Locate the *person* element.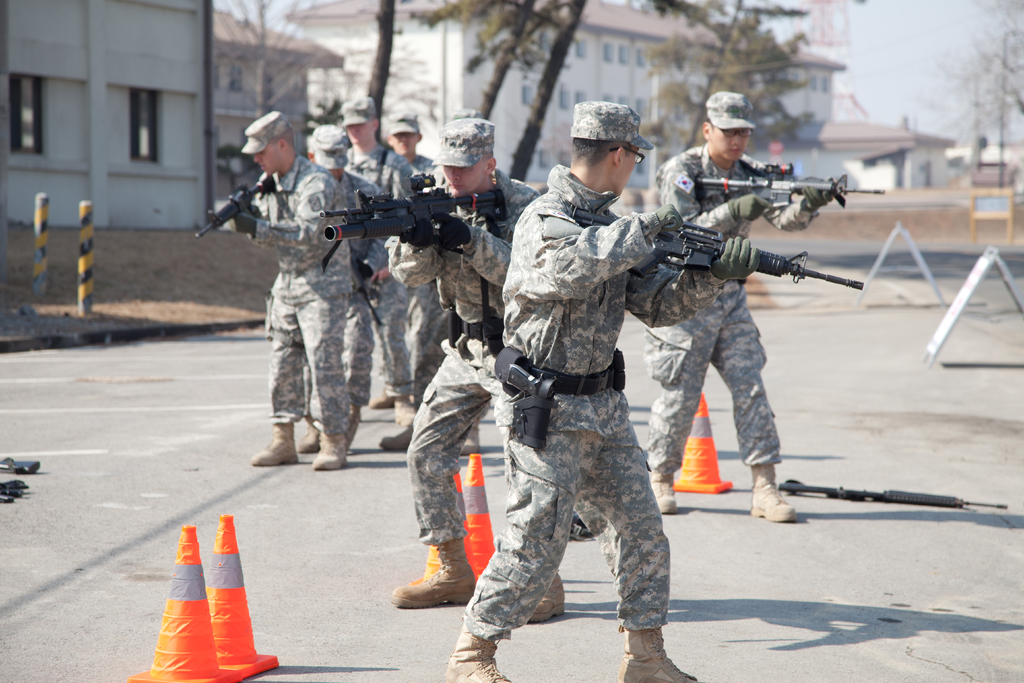
Element bbox: x1=222, y1=103, x2=349, y2=470.
